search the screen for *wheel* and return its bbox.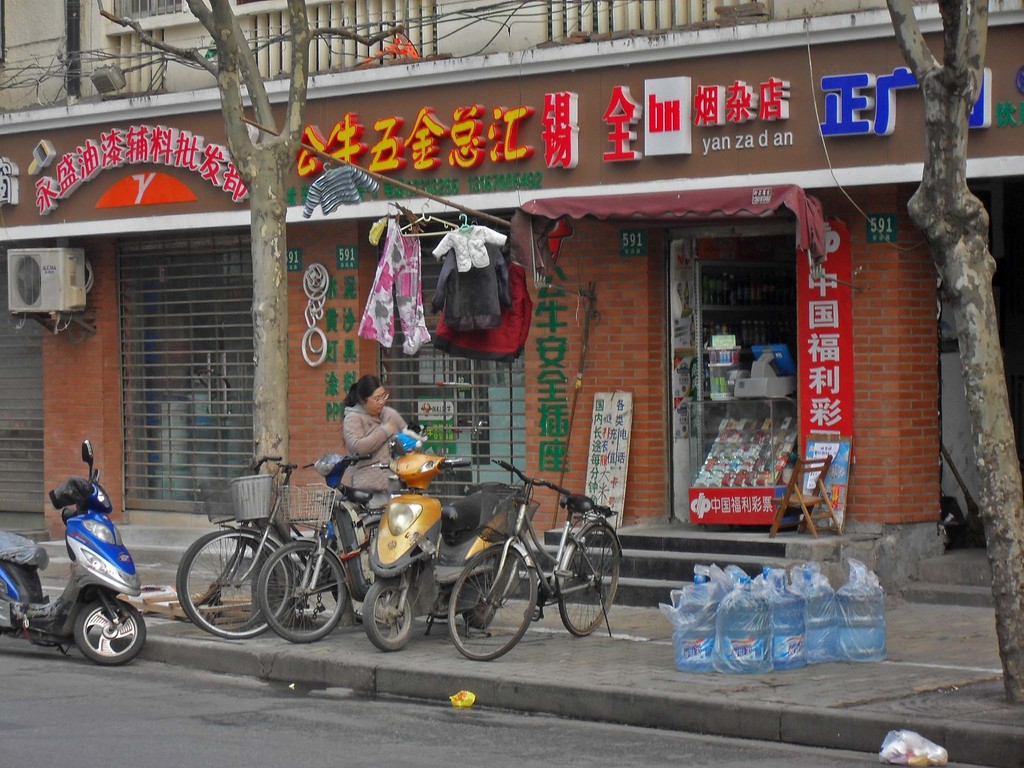
Found: {"left": 74, "top": 602, "right": 147, "bottom": 663}.
